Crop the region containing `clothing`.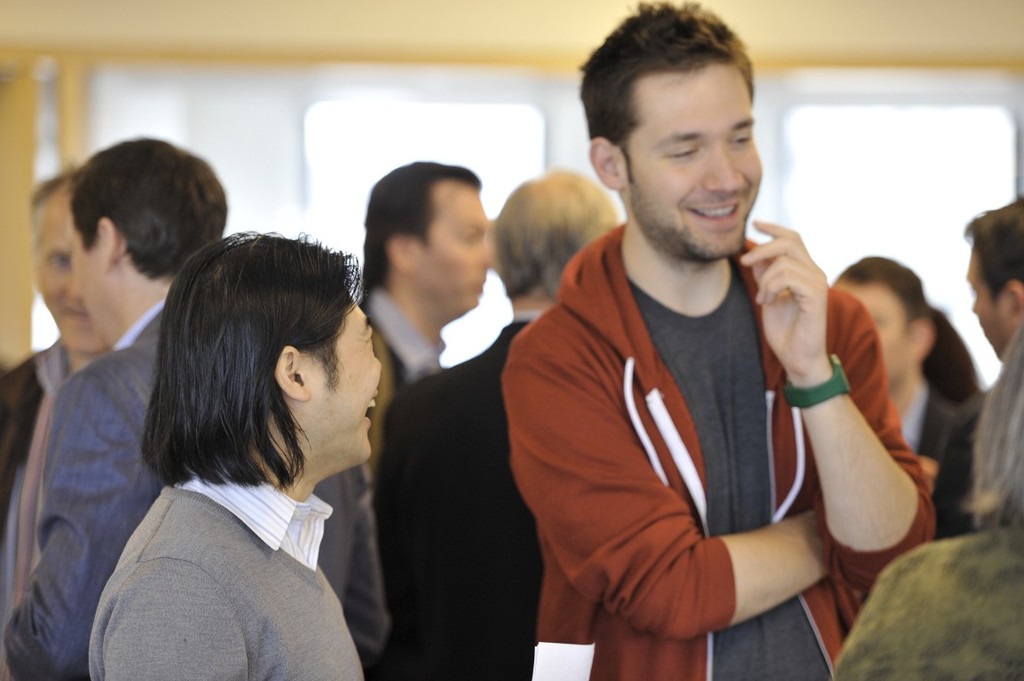
Crop region: region(899, 379, 957, 461).
